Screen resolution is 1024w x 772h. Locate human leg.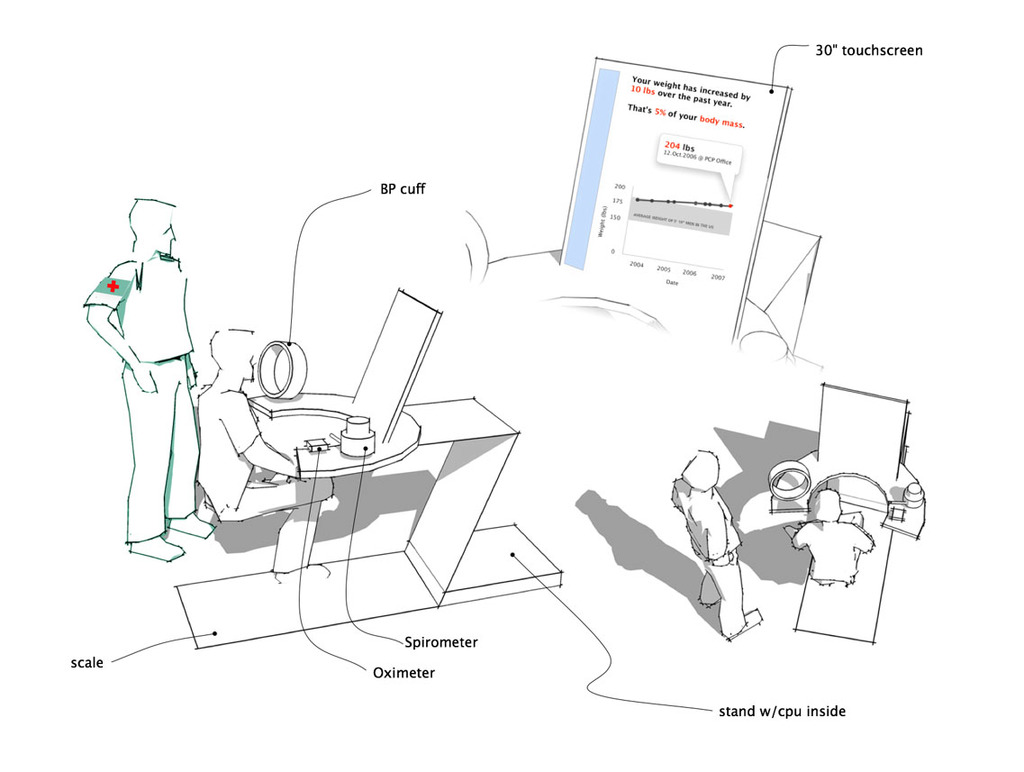
crop(706, 559, 763, 640).
